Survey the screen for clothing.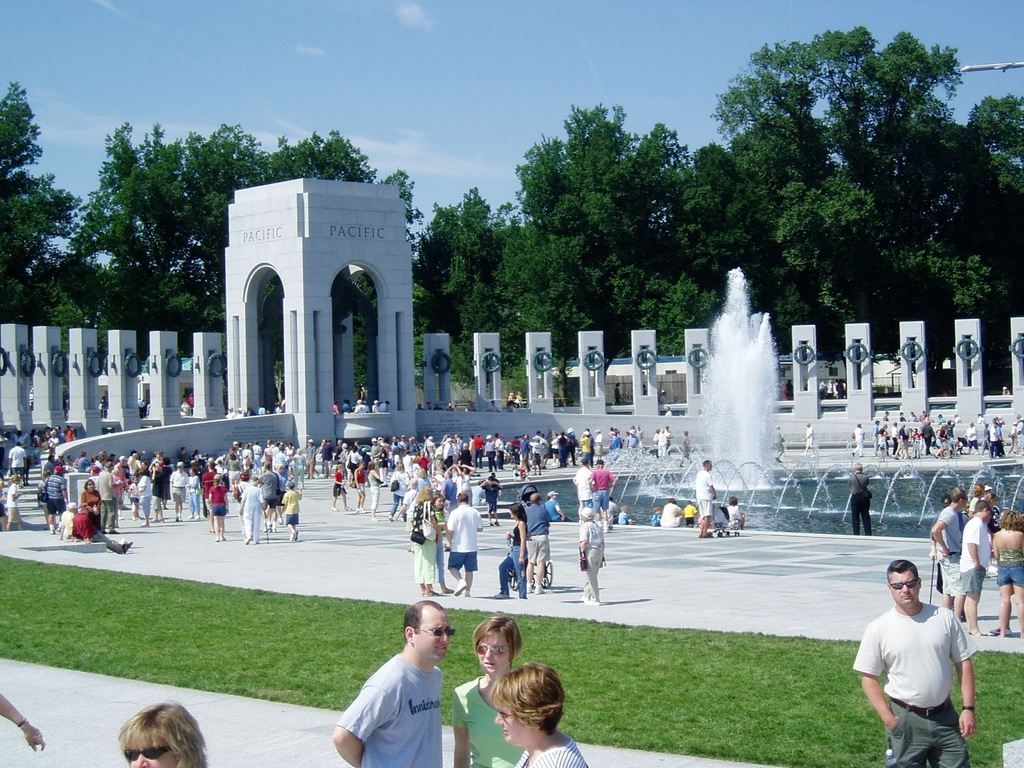
Survey found: Rect(340, 449, 345, 461).
